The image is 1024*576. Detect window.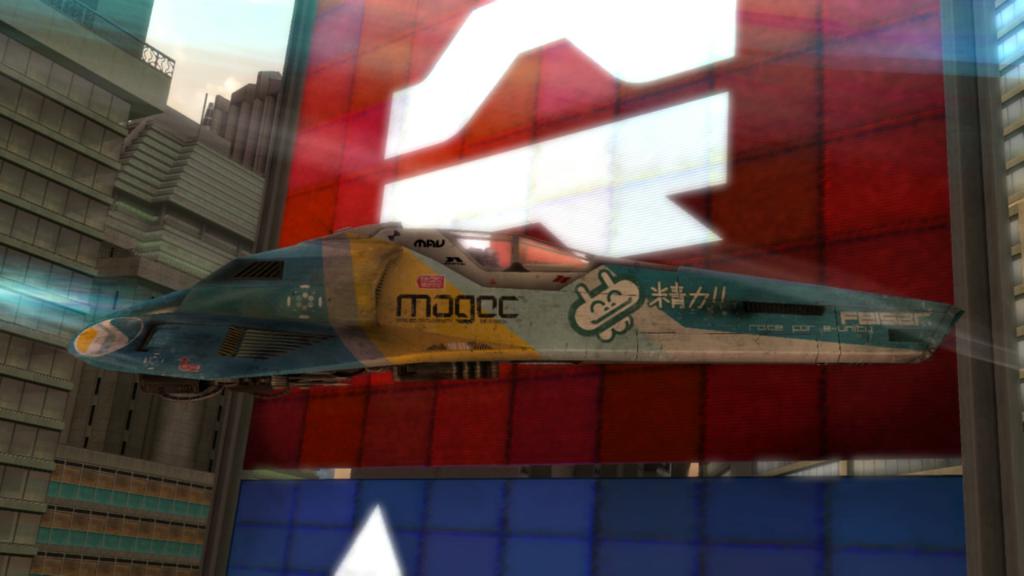
Detection: <bbox>1008, 217, 1020, 243</bbox>.
